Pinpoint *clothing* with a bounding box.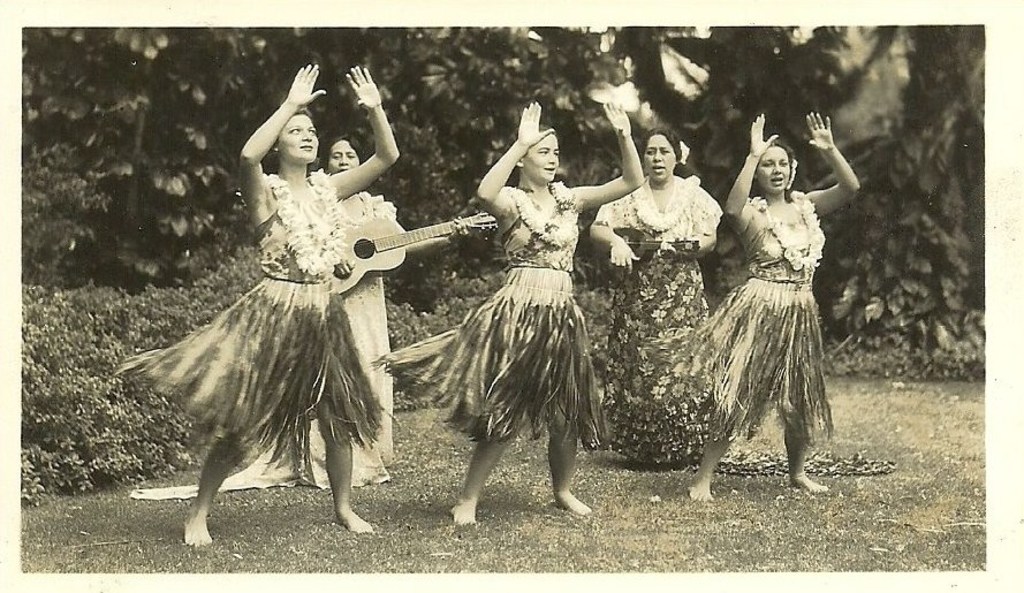
box=[367, 188, 617, 456].
